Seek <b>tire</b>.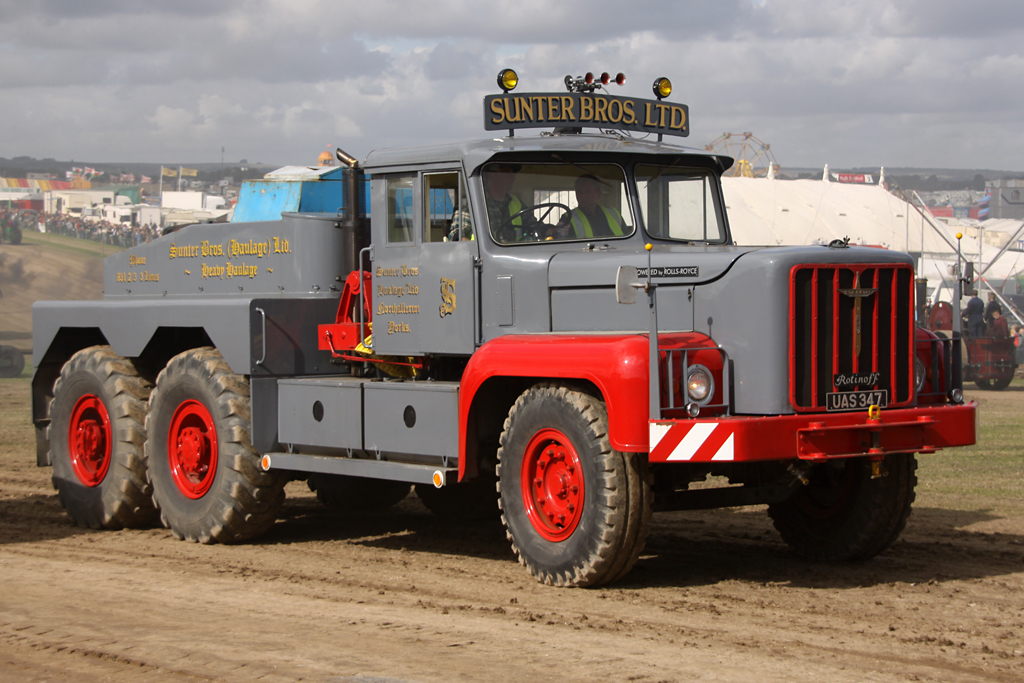
(767,453,918,556).
